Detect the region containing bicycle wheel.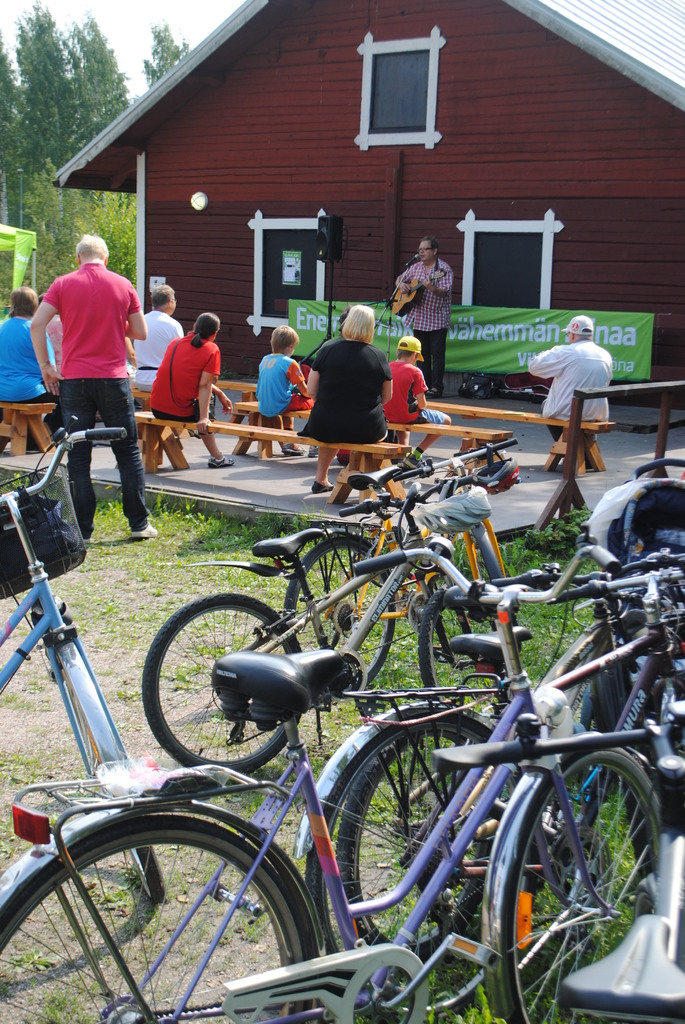
300,709,512,1023.
